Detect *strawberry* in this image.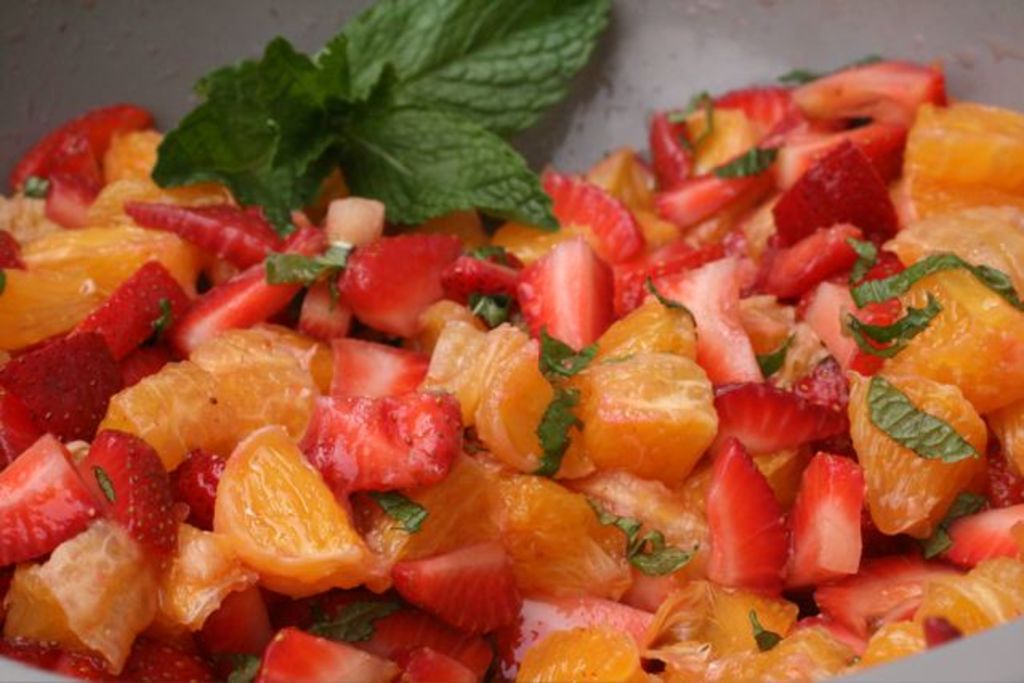
Detection: region(796, 55, 950, 127).
